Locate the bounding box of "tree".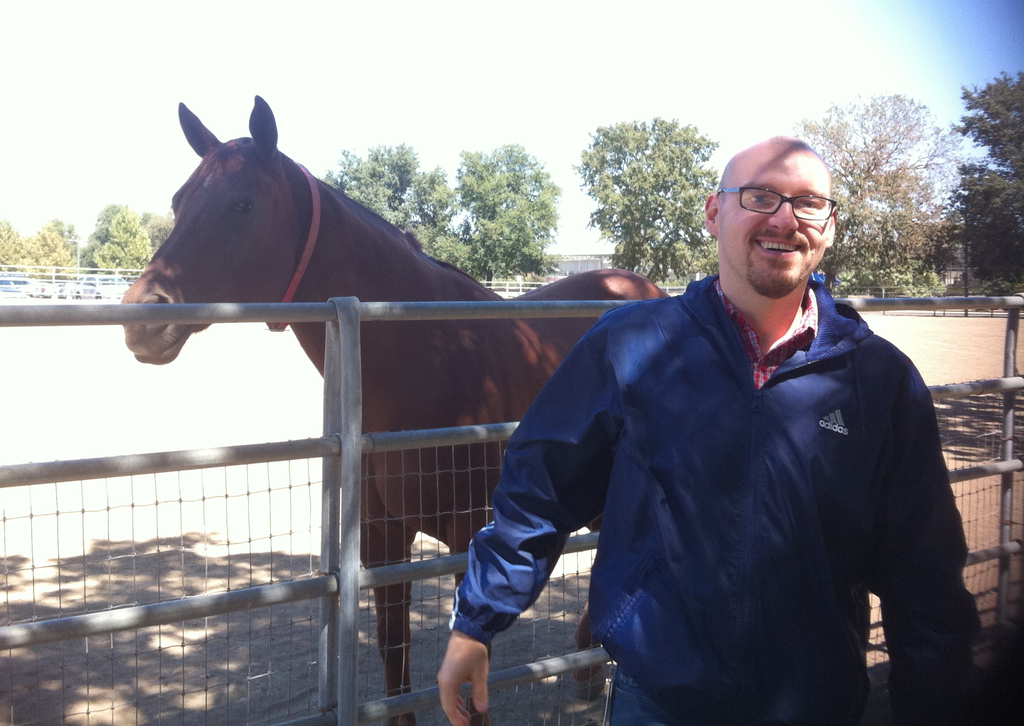
Bounding box: l=315, t=142, r=461, b=261.
